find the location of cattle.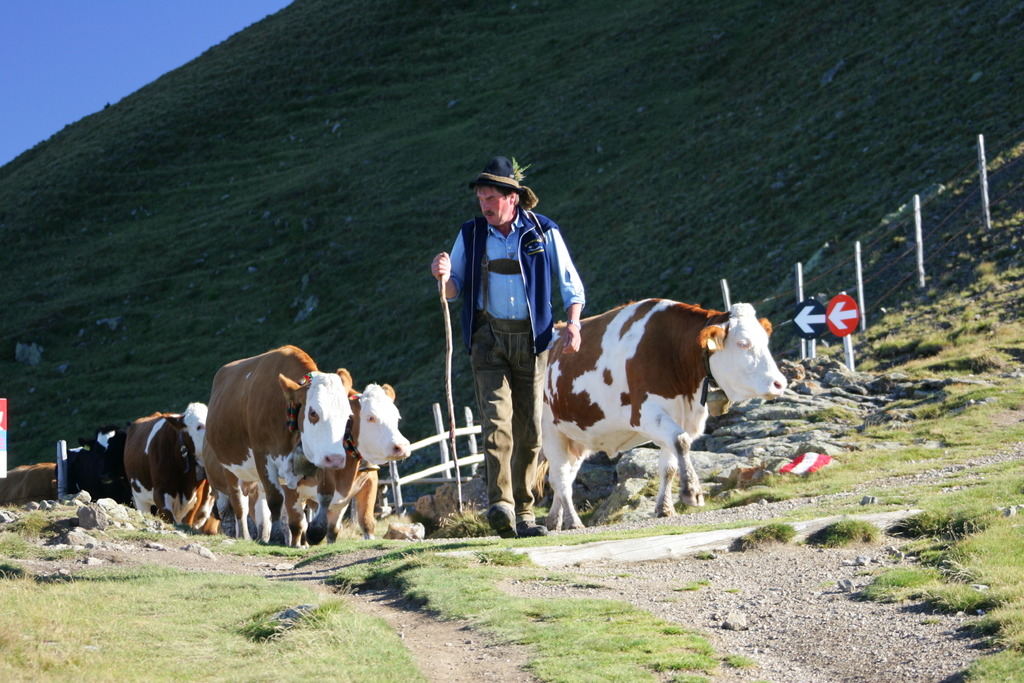
Location: {"left": 50, "top": 425, "right": 135, "bottom": 511}.
